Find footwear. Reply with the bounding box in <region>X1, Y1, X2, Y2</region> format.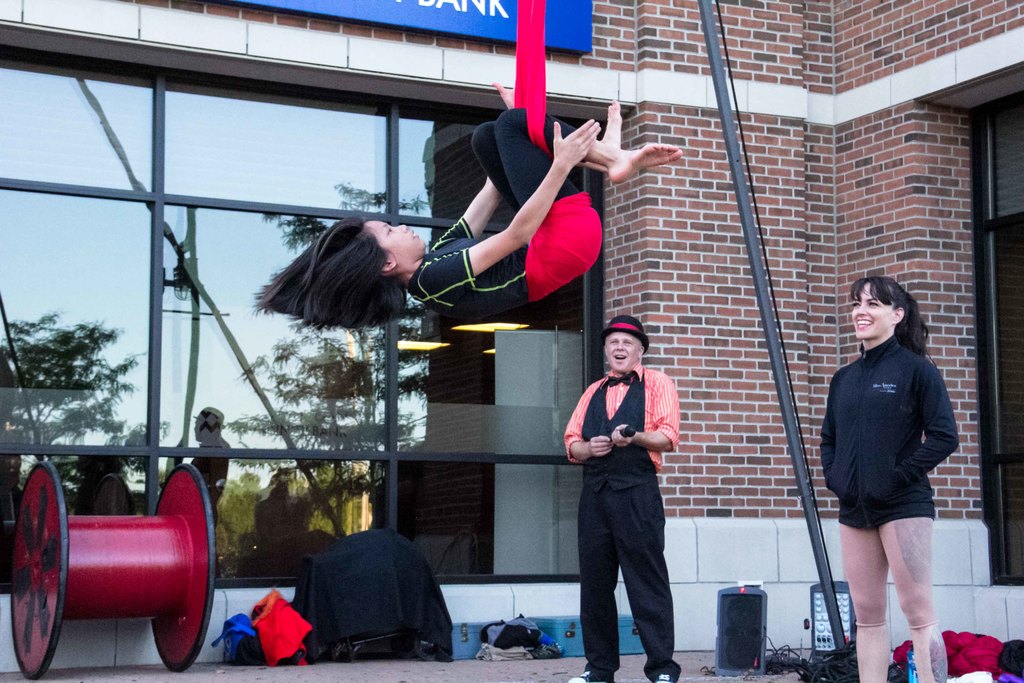
<region>570, 671, 613, 682</region>.
